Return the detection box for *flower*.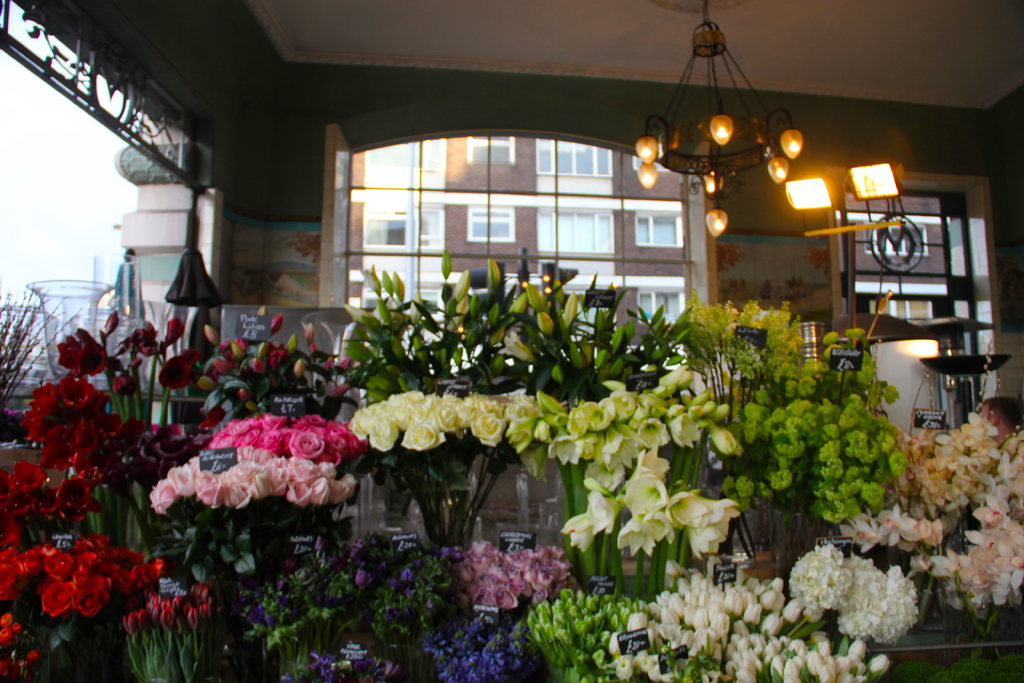
288/431/323/459.
